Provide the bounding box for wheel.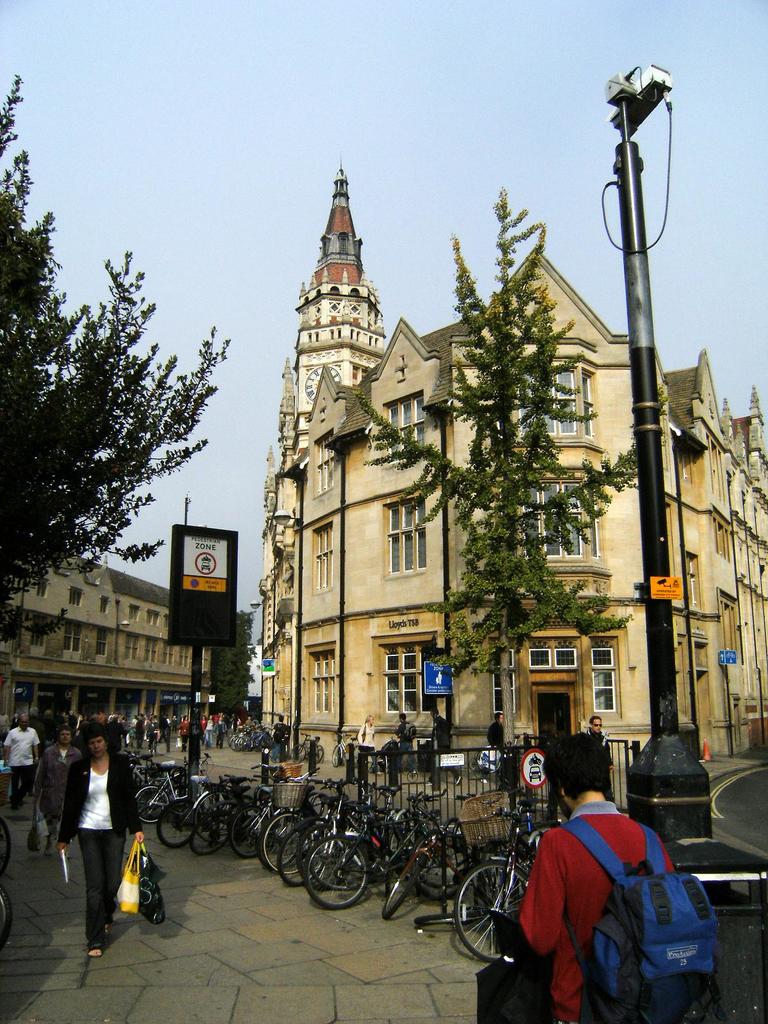
BBox(289, 842, 382, 911).
